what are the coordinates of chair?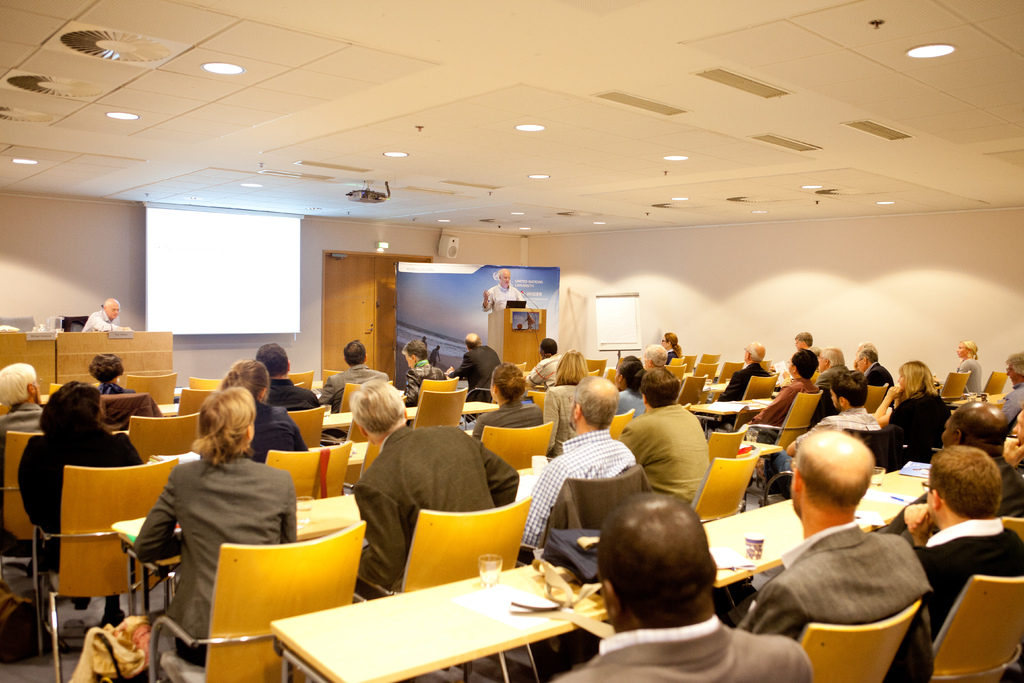
<box>55,312,89,331</box>.
